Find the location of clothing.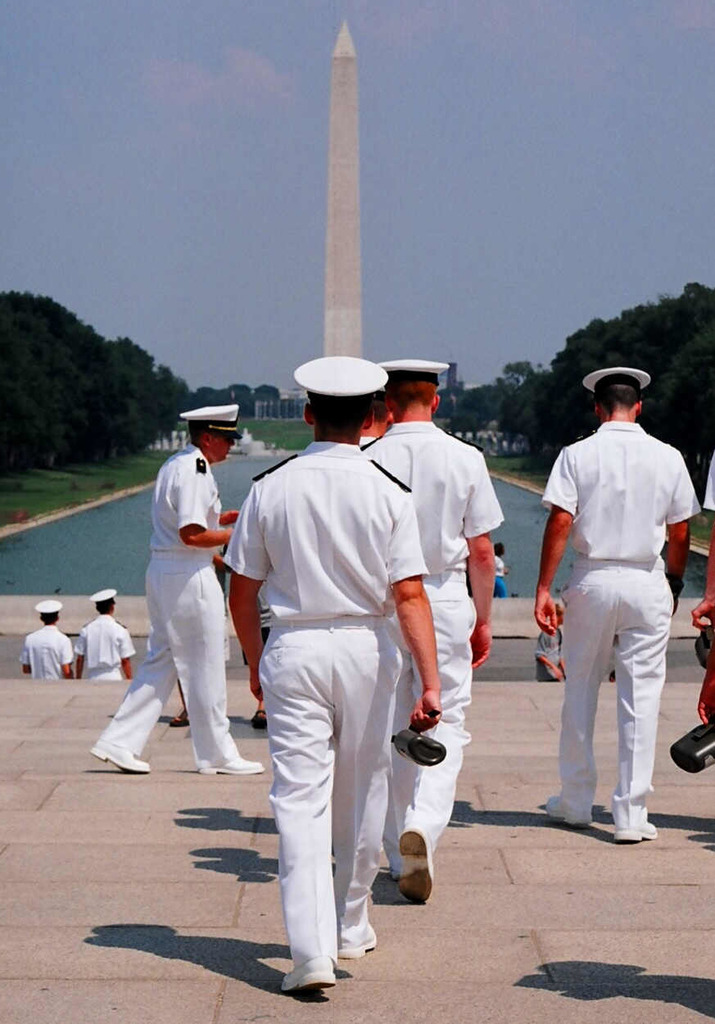
Location: l=545, t=428, r=700, b=826.
